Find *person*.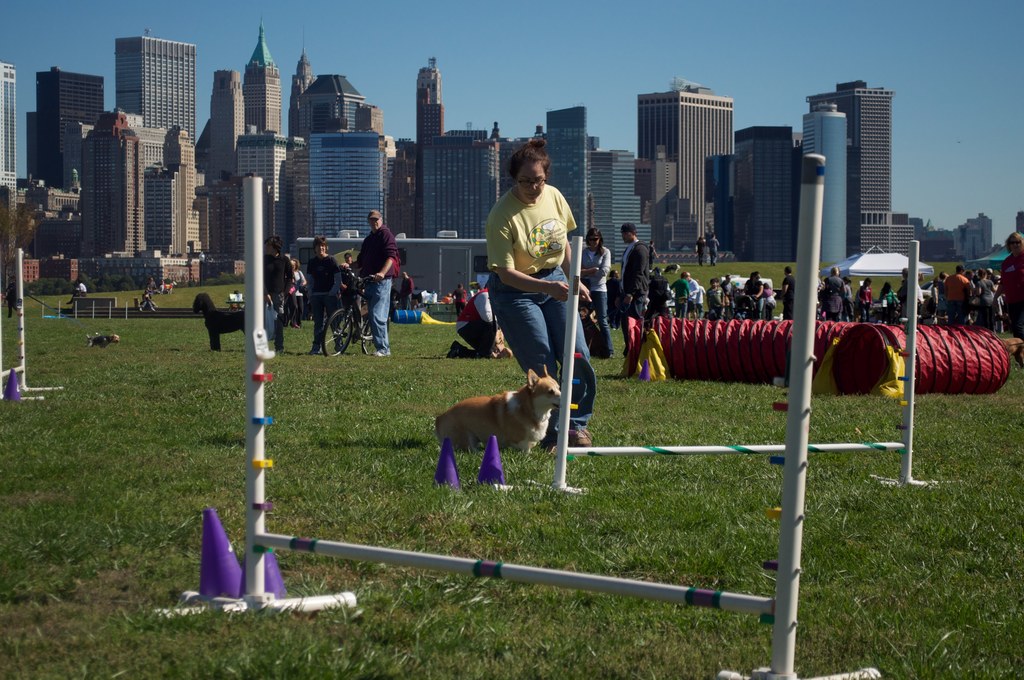
rect(975, 267, 998, 329).
